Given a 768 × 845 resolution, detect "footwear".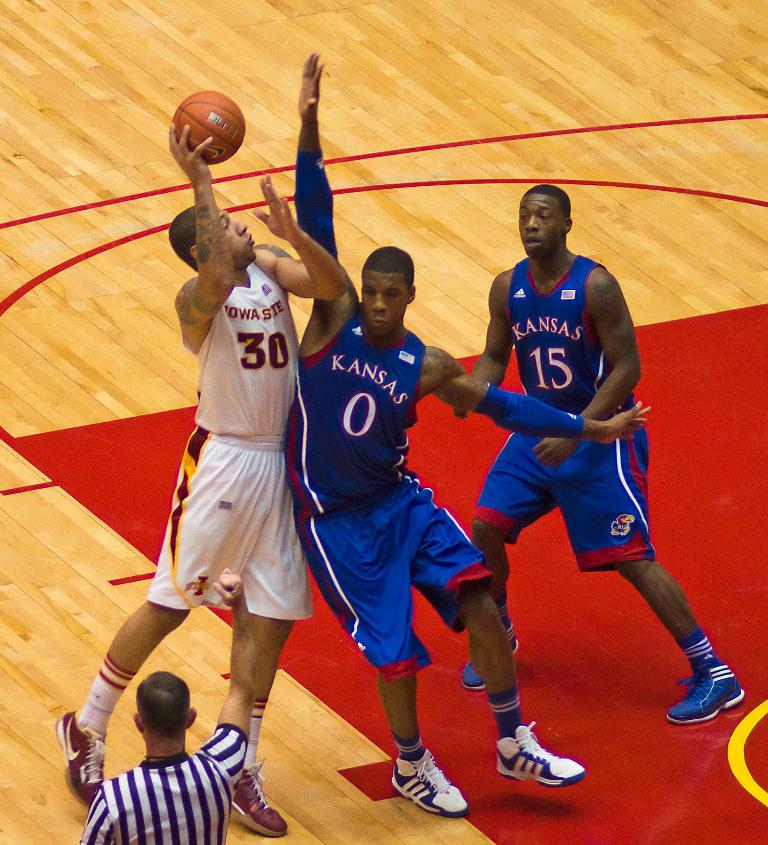
457, 630, 525, 693.
